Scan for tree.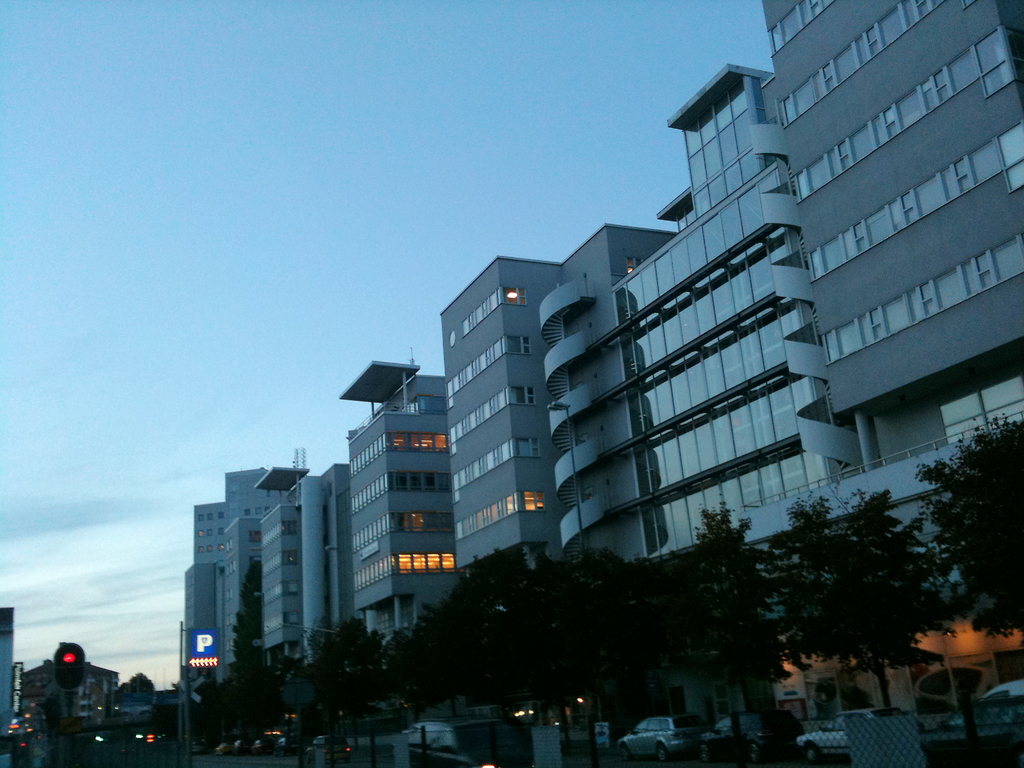
Scan result: l=762, t=467, r=959, b=717.
